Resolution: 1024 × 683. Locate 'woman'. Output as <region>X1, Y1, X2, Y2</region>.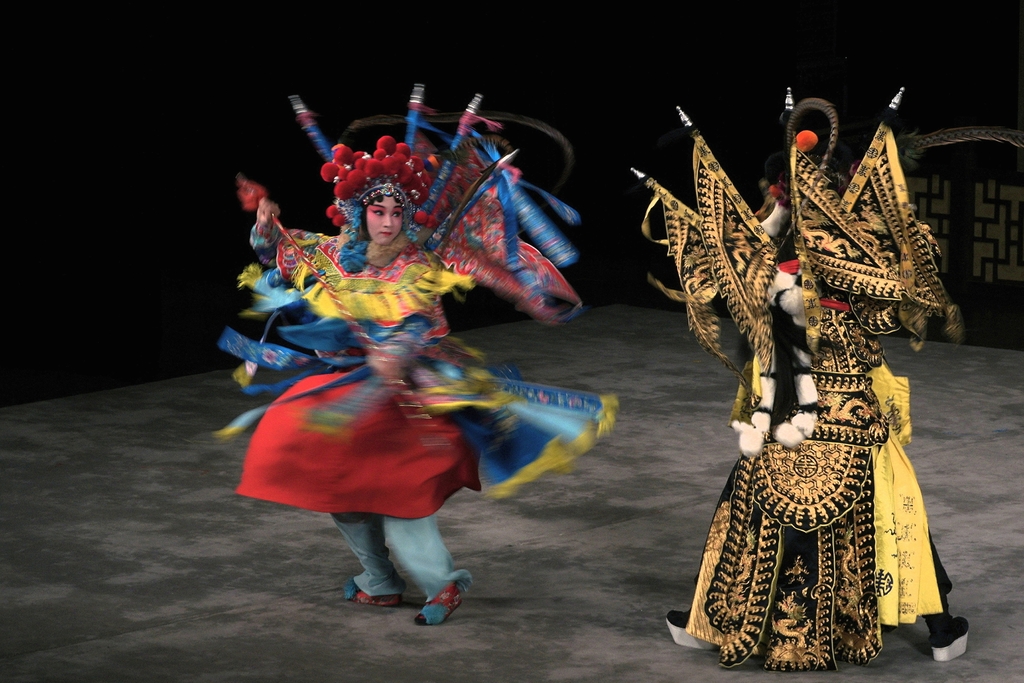
<region>217, 150, 596, 588</region>.
